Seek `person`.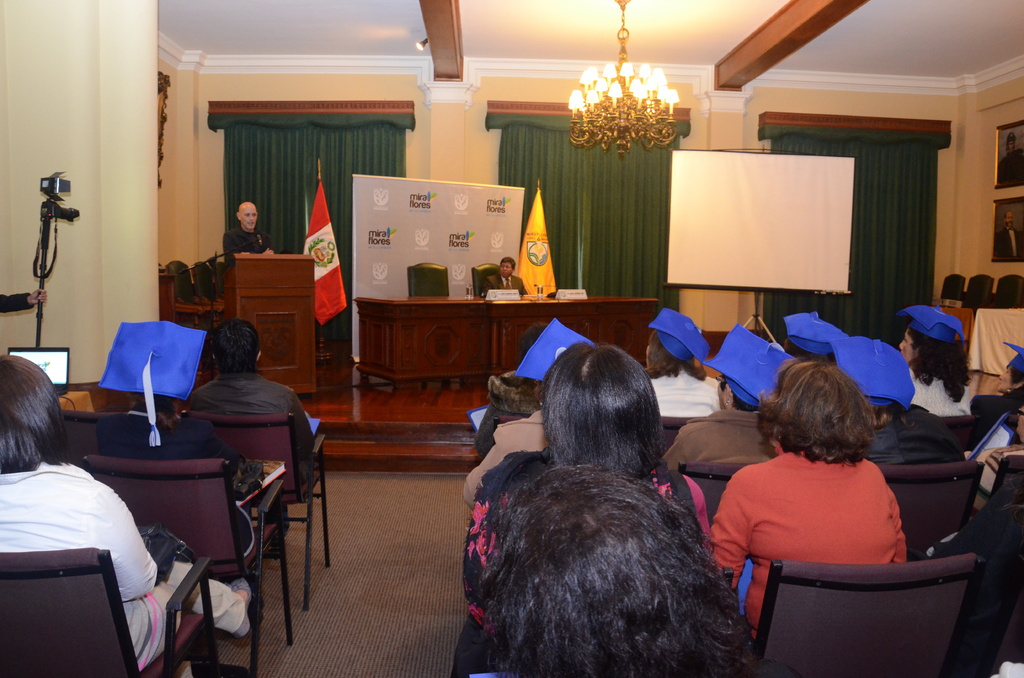
bbox=(890, 301, 973, 424).
